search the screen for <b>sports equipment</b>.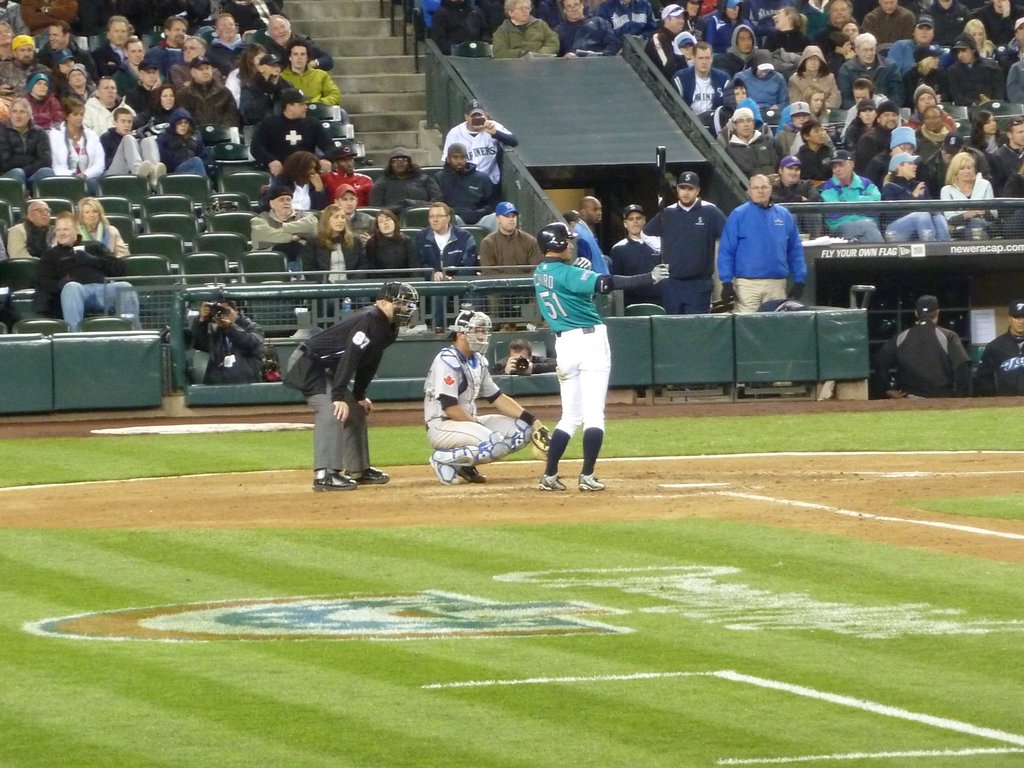
Found at box=[449, 308, 492, 353].
